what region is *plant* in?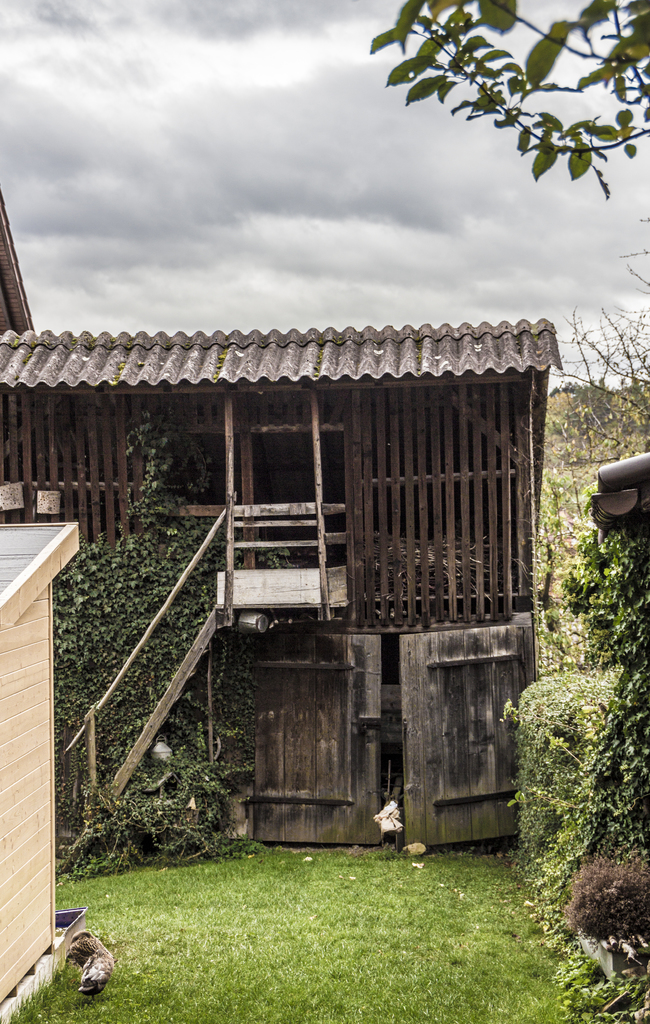
Rect(550, 511, 649, 1022).
